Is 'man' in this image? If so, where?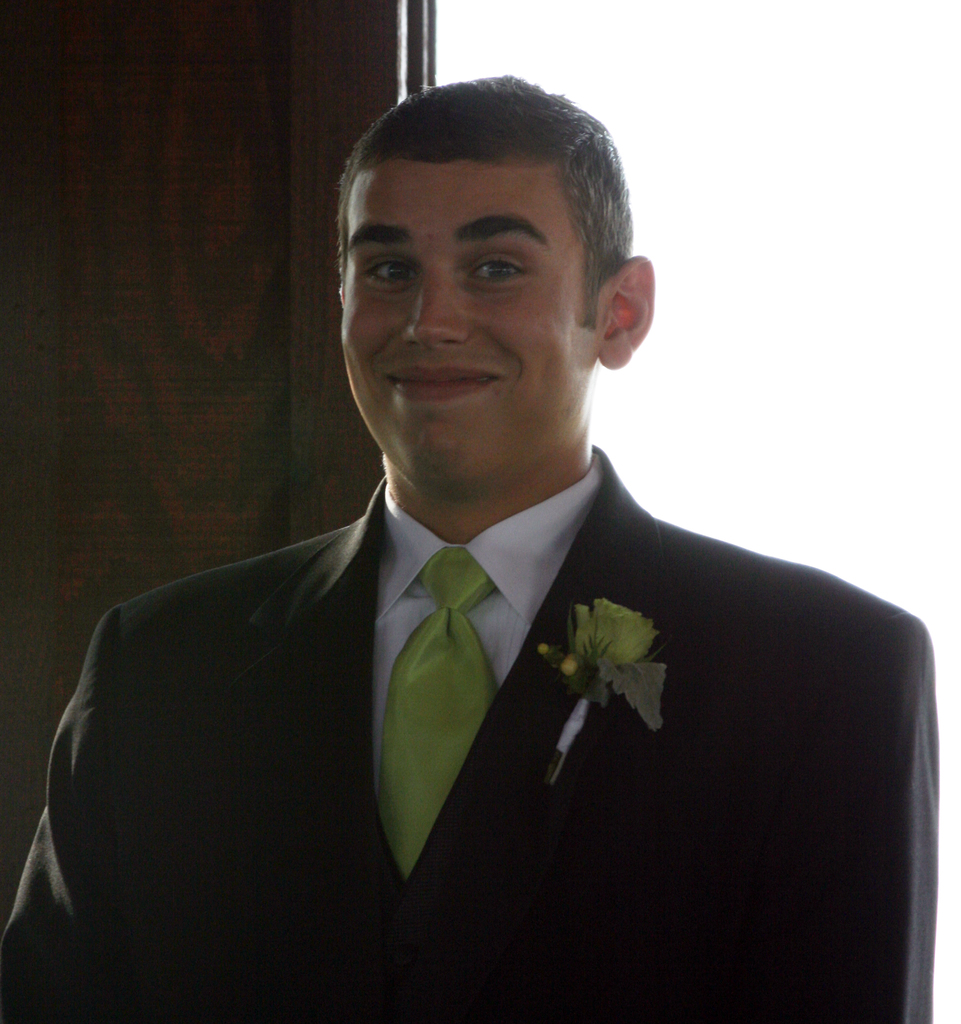
Yes, at 20/166/923/995.
